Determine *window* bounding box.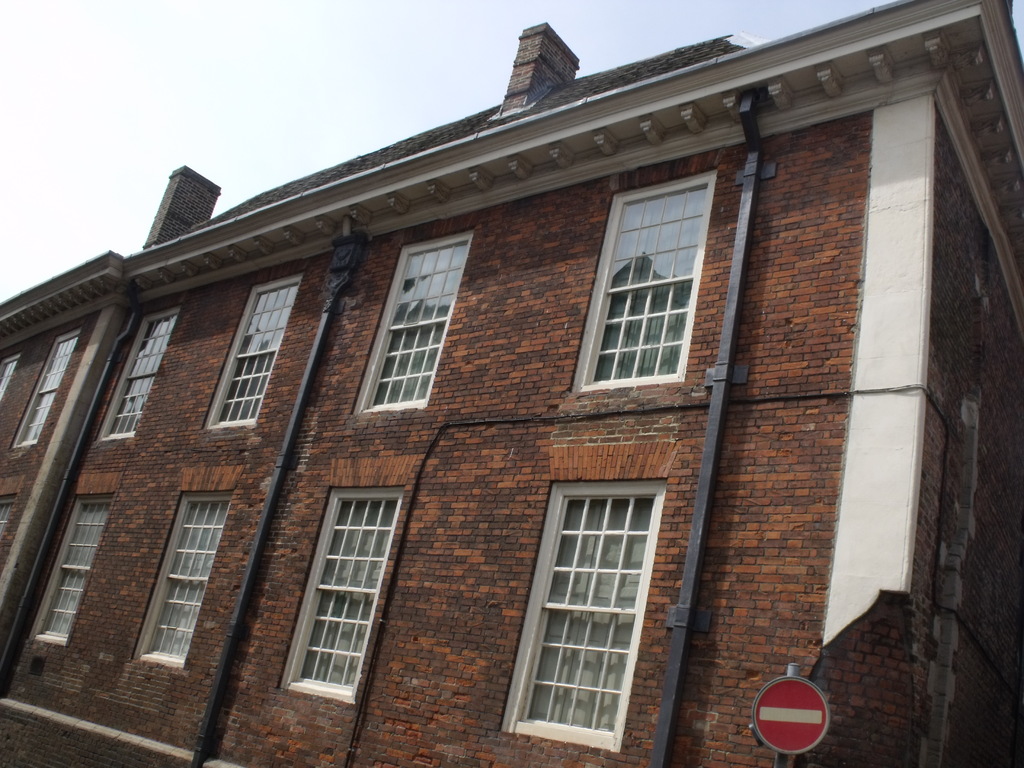
Determined: BBox(522, 467, 669, 732).
